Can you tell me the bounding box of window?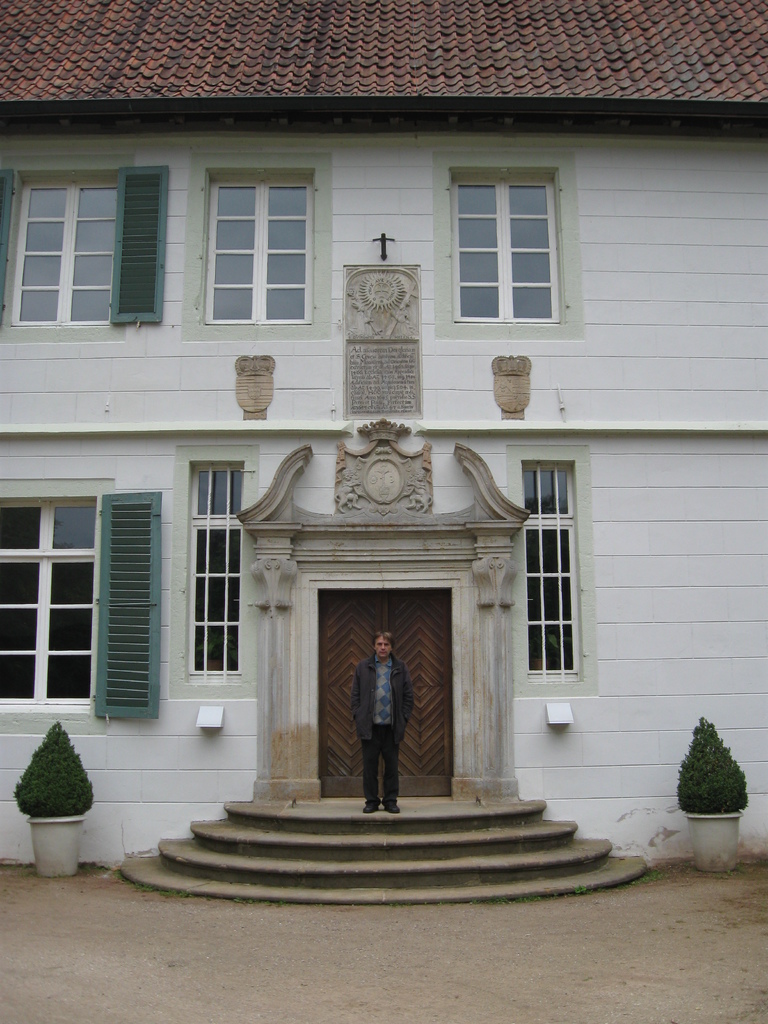
box(8, 179, 118, 328).
